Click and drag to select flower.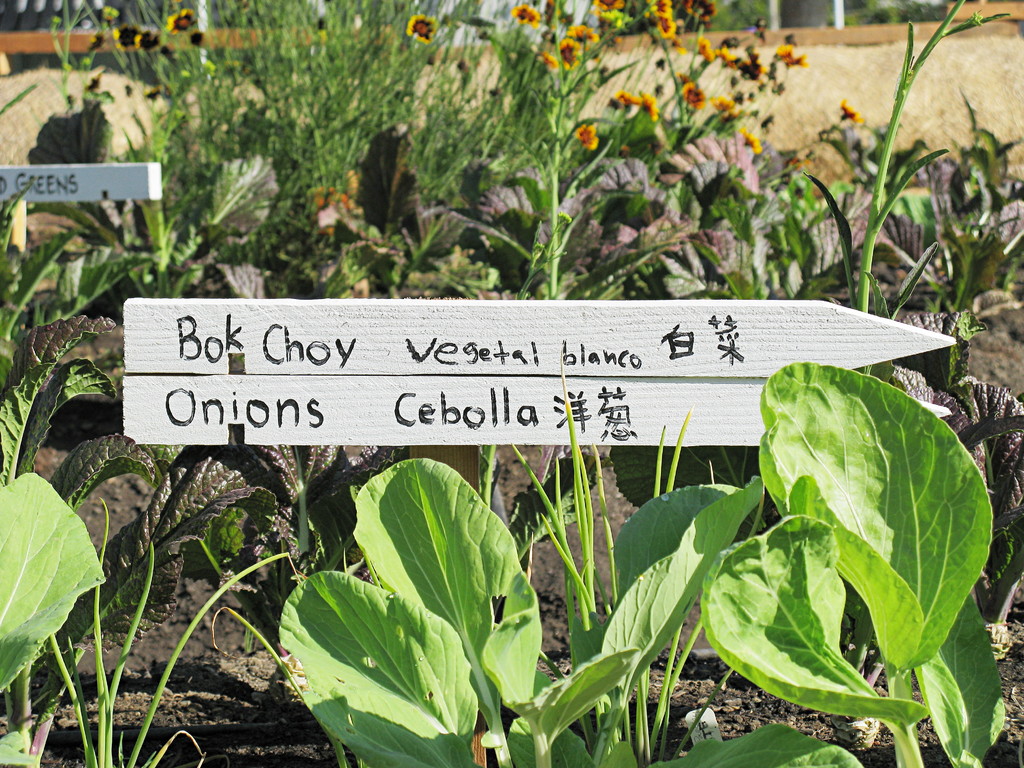
Selection: l=695, t=38, r=714, b=61.
